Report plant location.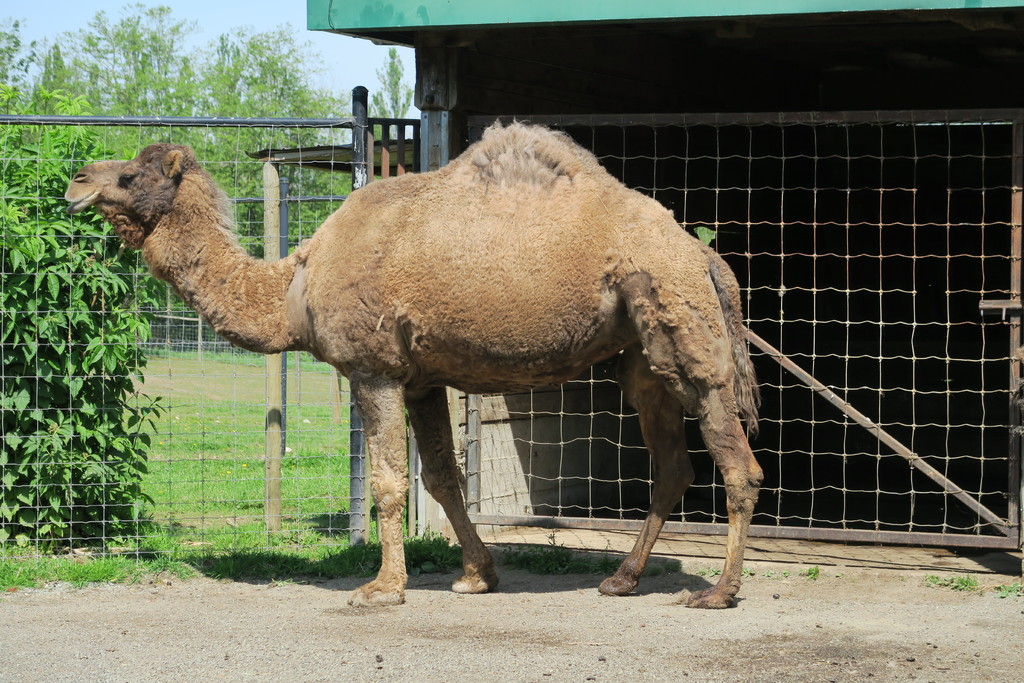
Report: (802, 561, 822, 584).
